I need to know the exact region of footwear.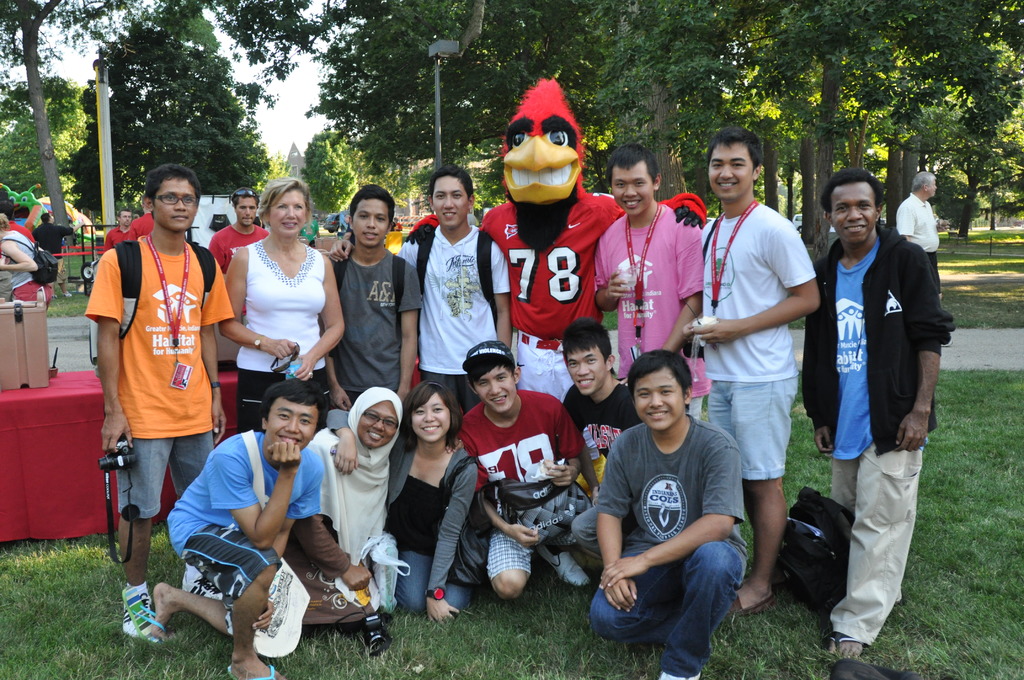
Region: rect(64, 292, 70, 296).
